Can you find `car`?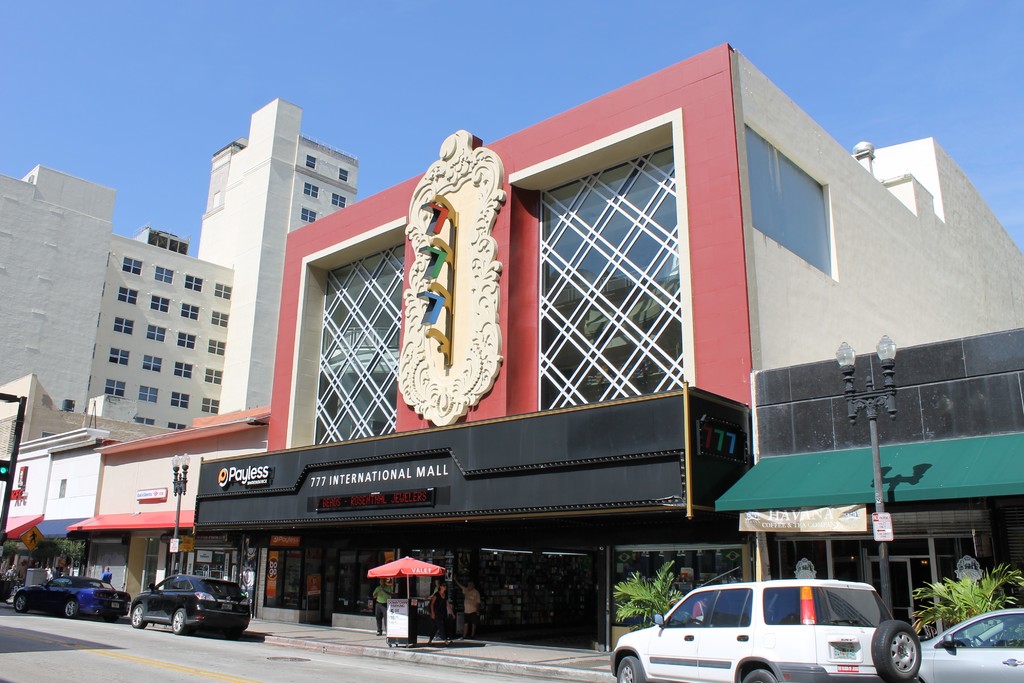
Yes, bounding box: bbox(12, 577, 127, 620).
